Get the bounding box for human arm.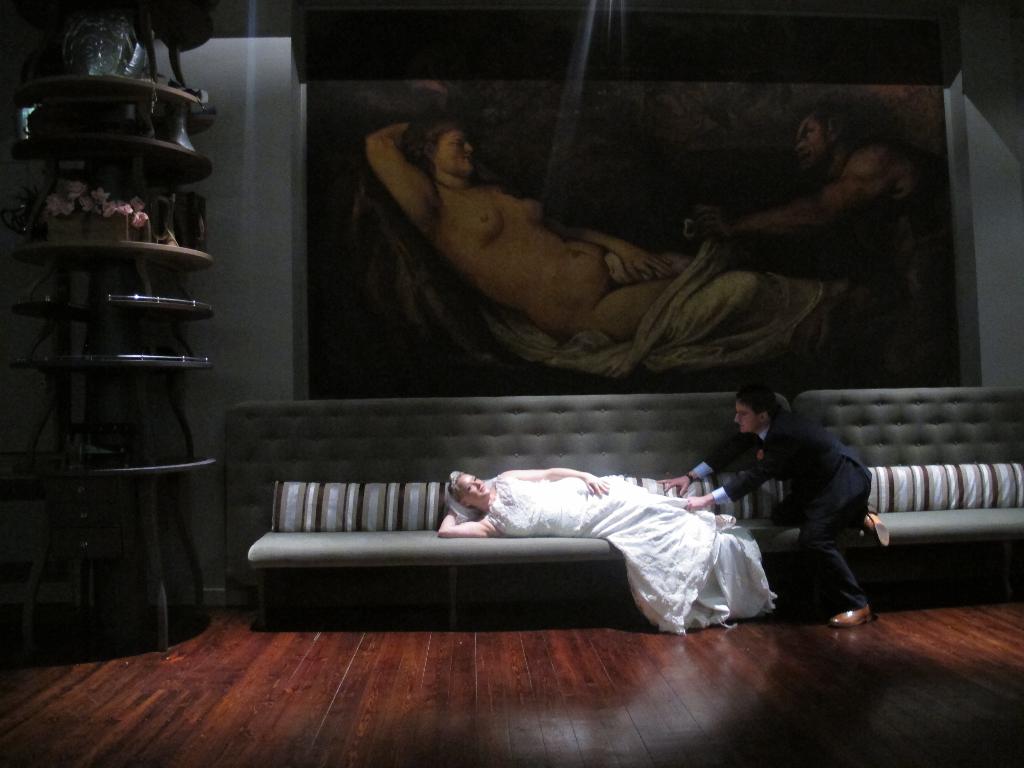
pyautogui.locateOnScreen(650, 428, 755, 497).
